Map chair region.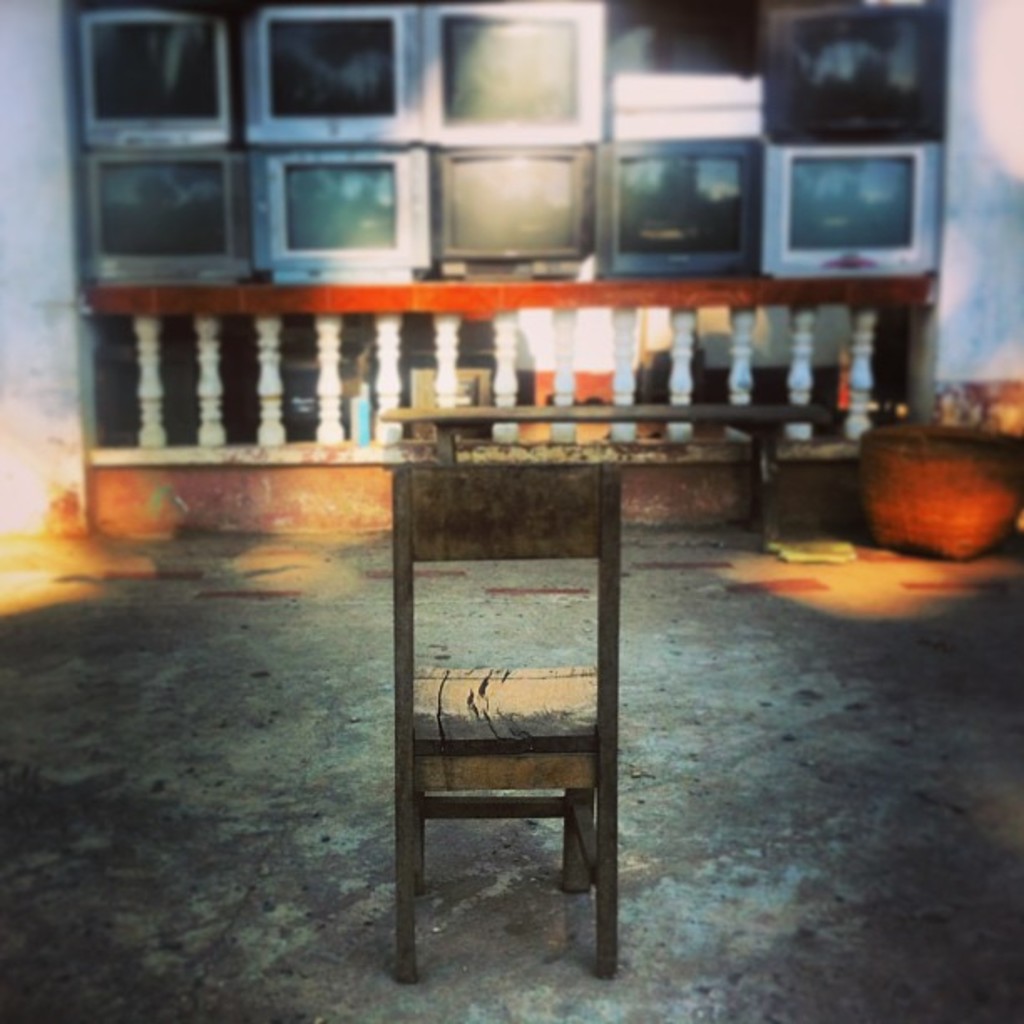
Mapped to select_region(350, 373, 663, 979).
